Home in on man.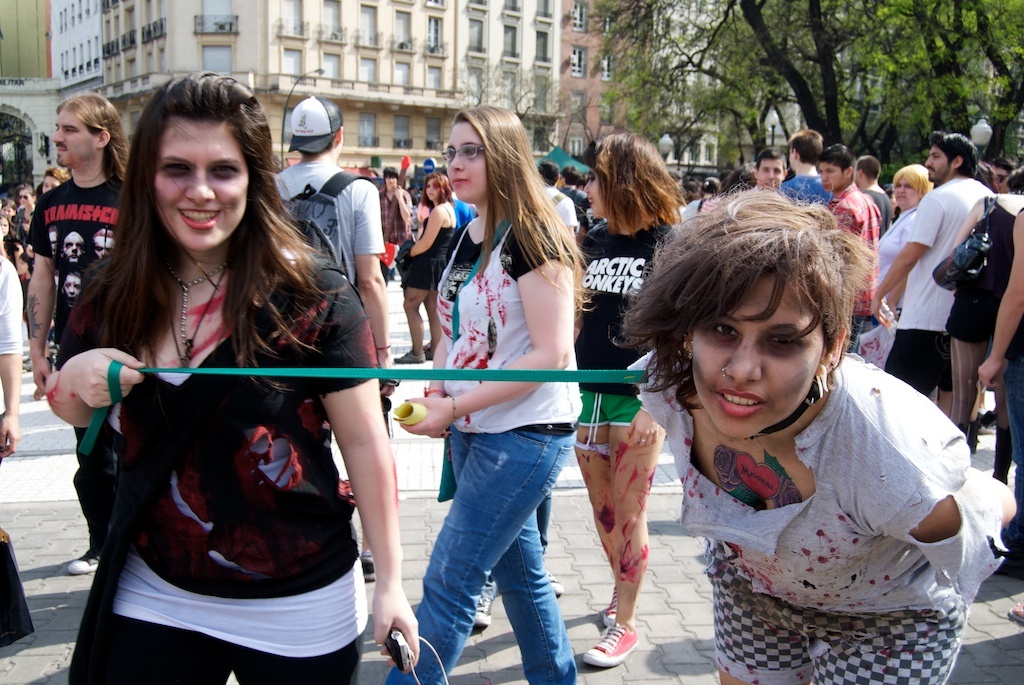
Homed in at region(882, 134, 1014, 419).
